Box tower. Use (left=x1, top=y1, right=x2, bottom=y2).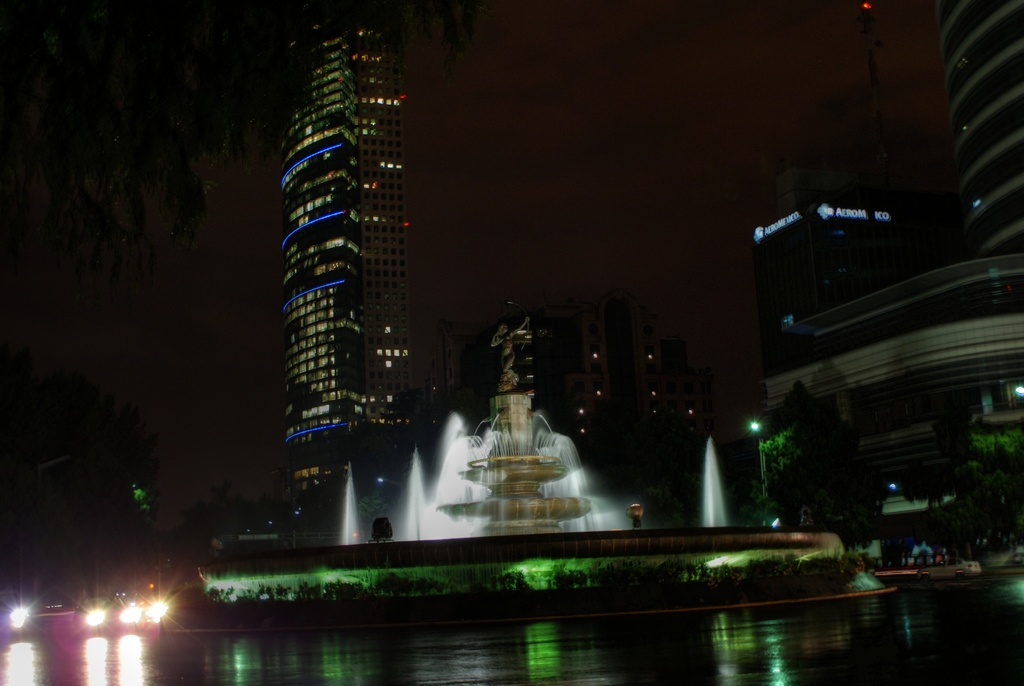
(left=270, top=51, right=436, bottom=465).
